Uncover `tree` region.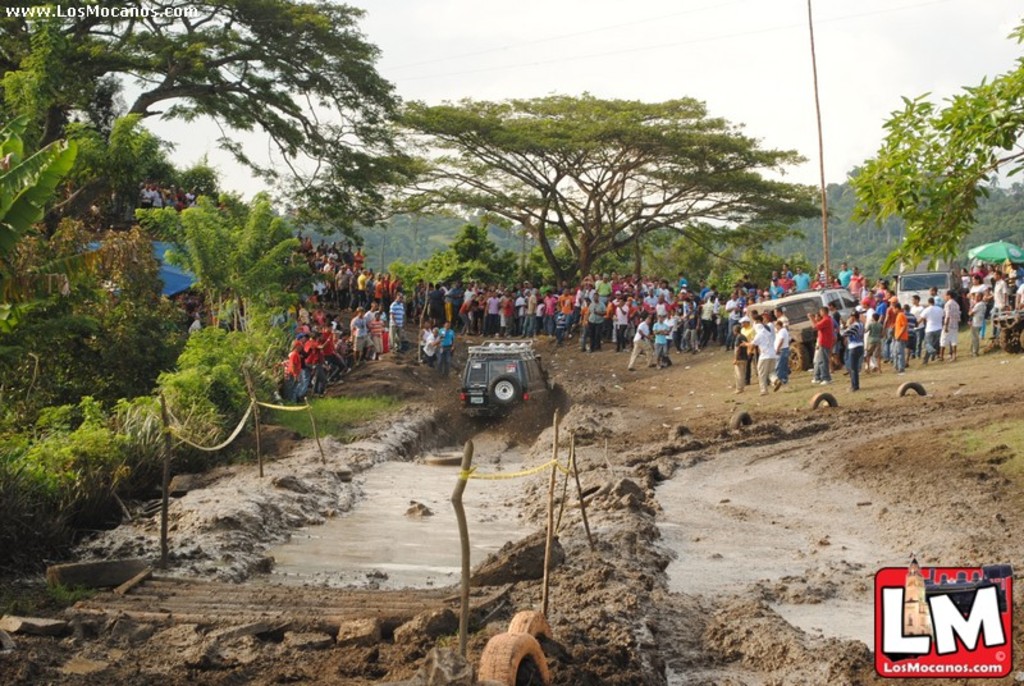
Uncovered: 311 90 844 289.
